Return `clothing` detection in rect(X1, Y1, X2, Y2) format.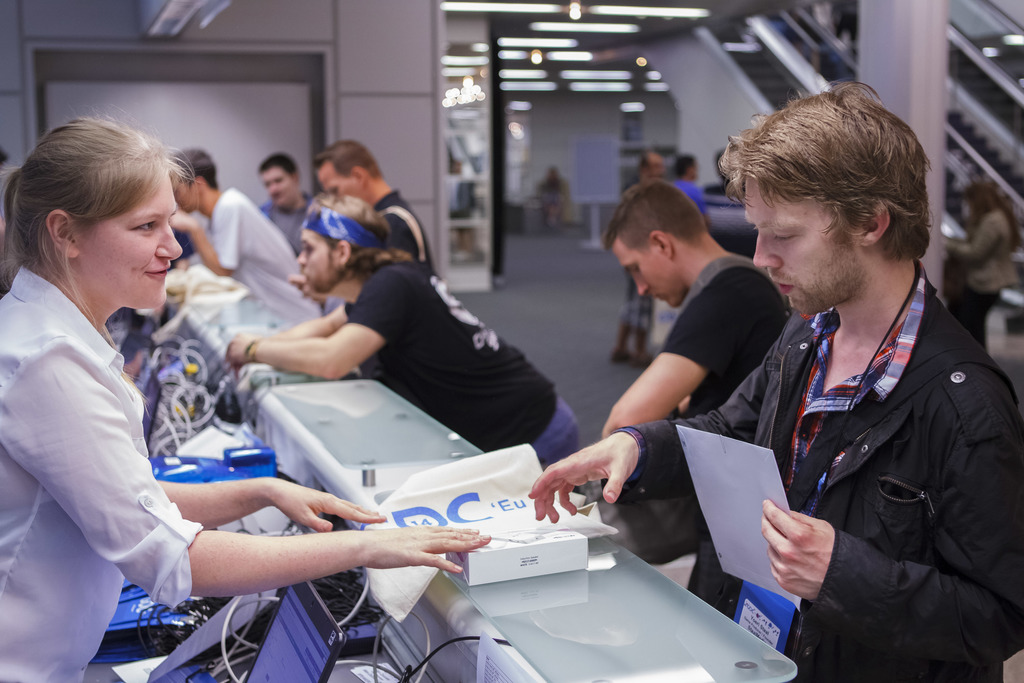
rect(205, 185, 326, 327).
